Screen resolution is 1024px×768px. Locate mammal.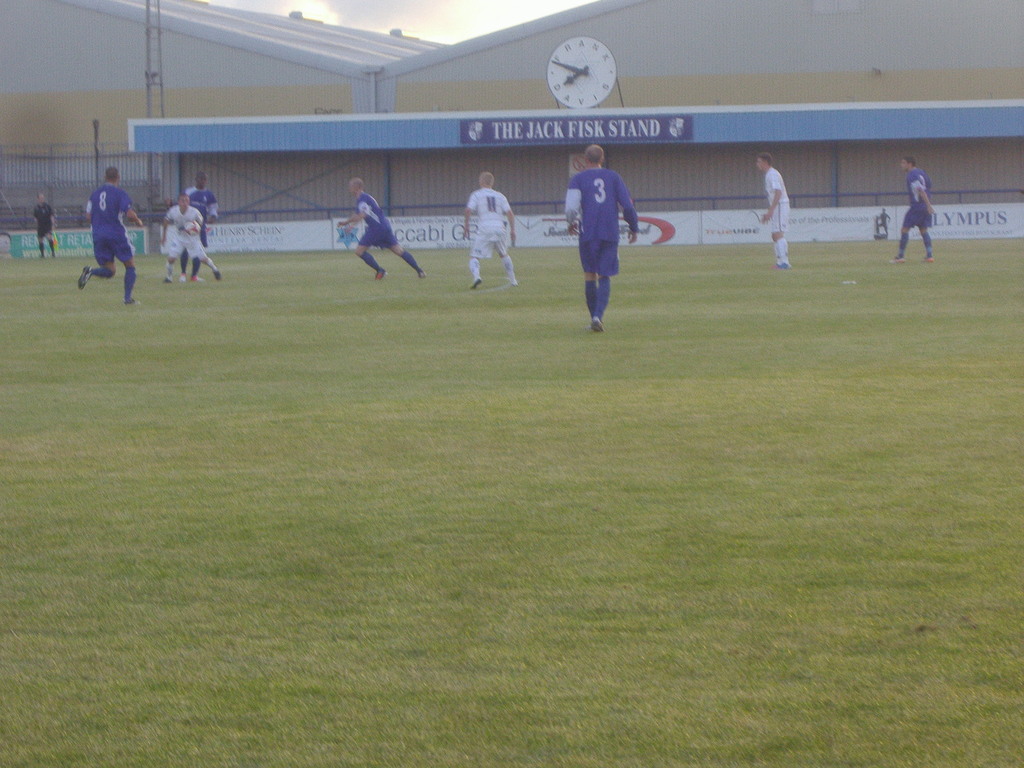
detection(184, 172, 225, 280).
